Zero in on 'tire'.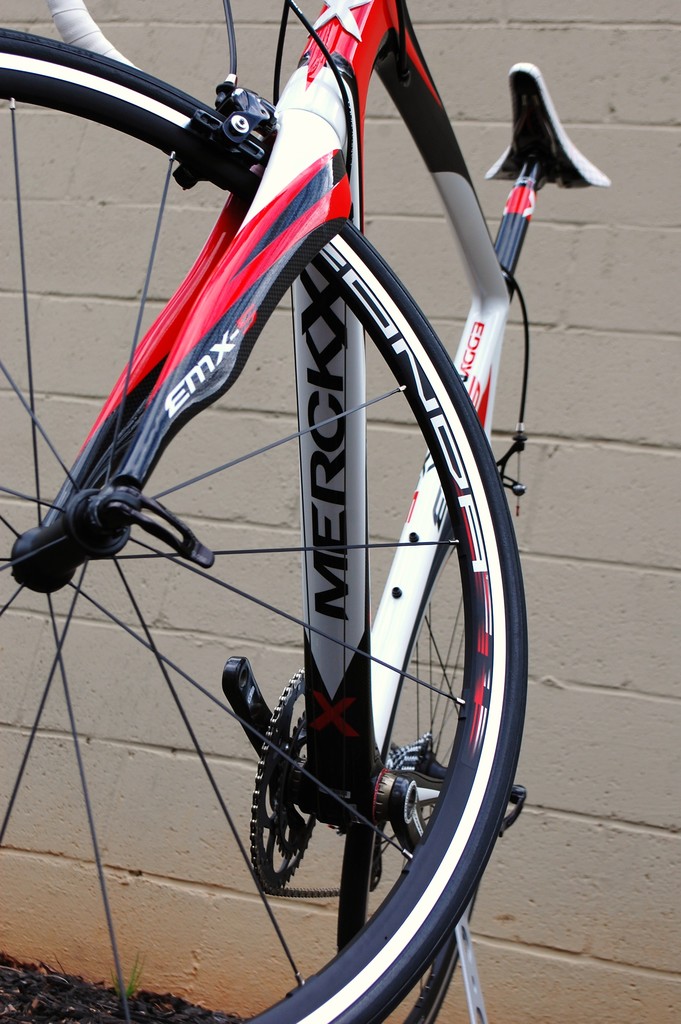
Zeroed in: box(49, 40, 571, 1023).
